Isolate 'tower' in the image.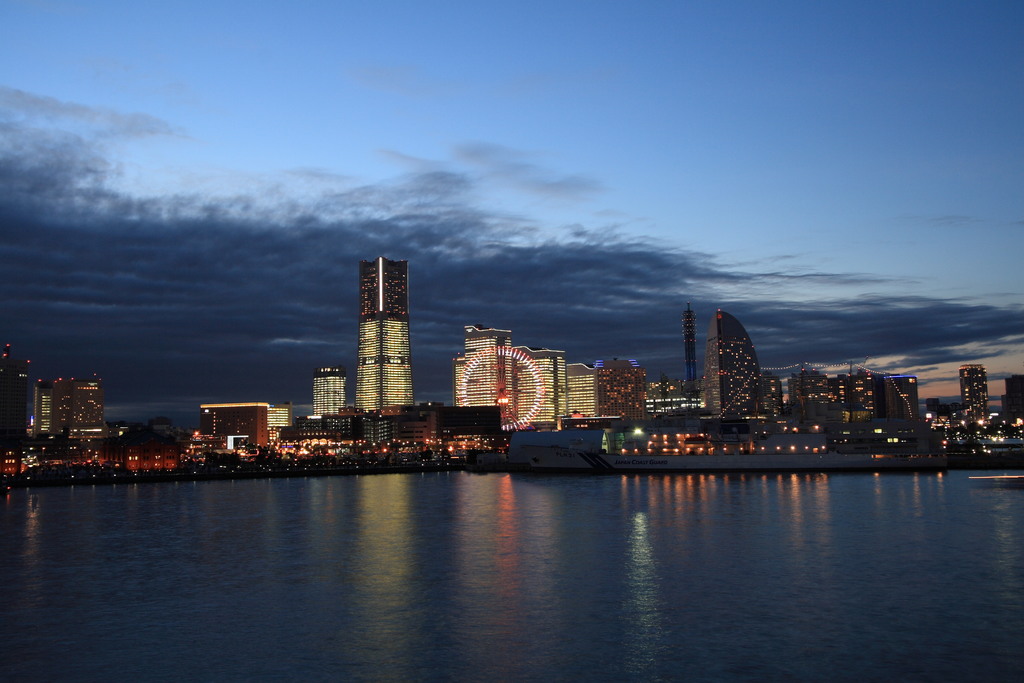
Isolated region: <box>685,308,694,411</box>.
